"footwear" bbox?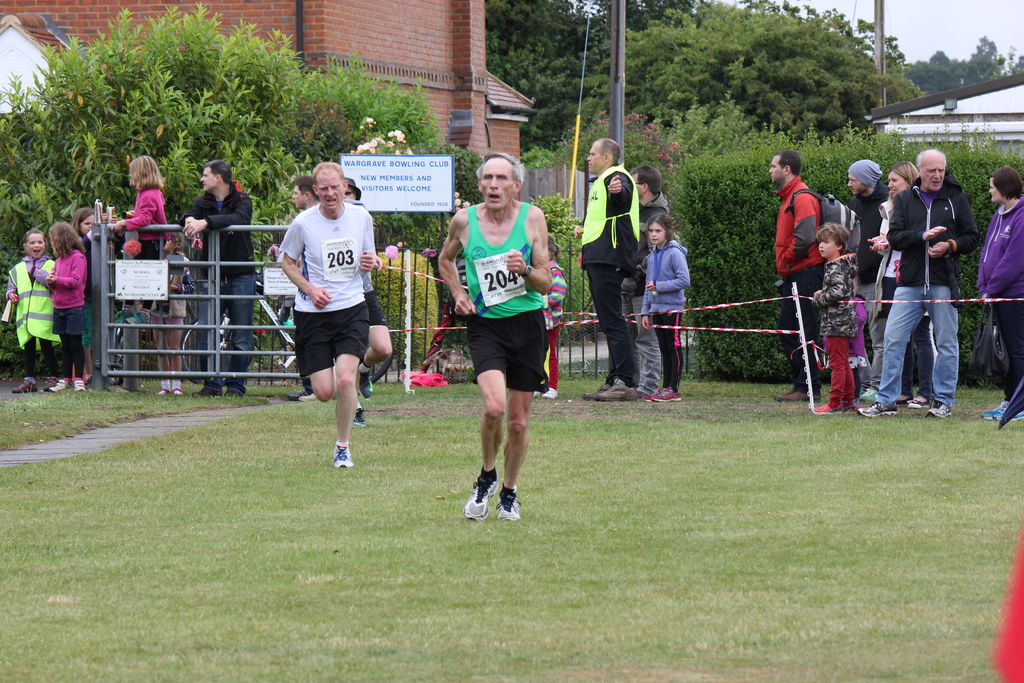
(x1=633, y1=388, x2=644, y2=398)
